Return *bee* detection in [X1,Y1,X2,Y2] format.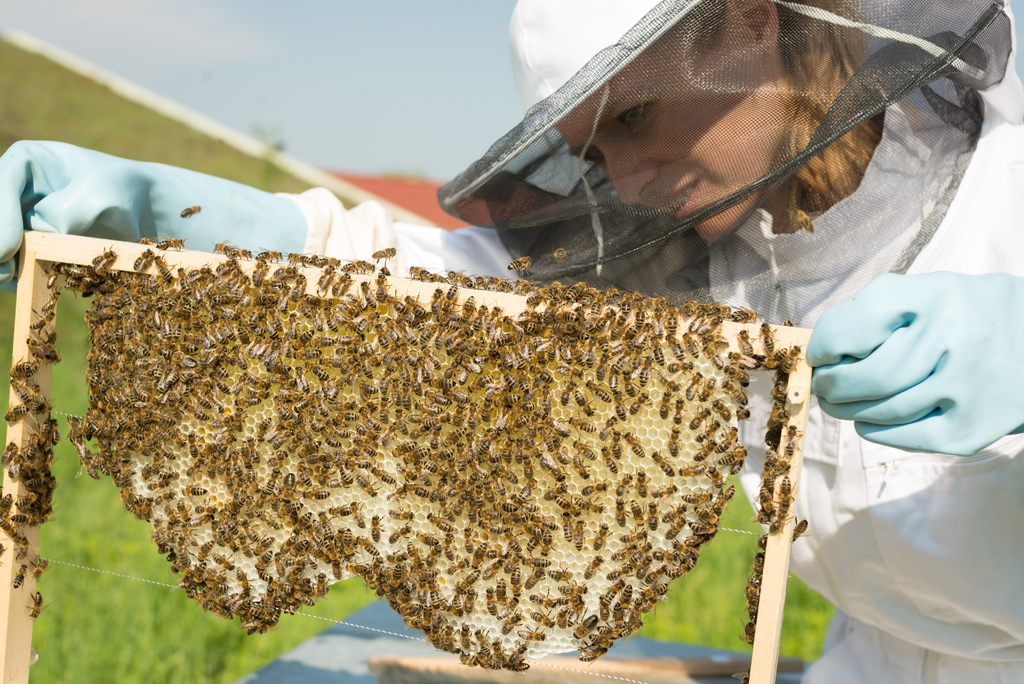
[681,488,712,507].
